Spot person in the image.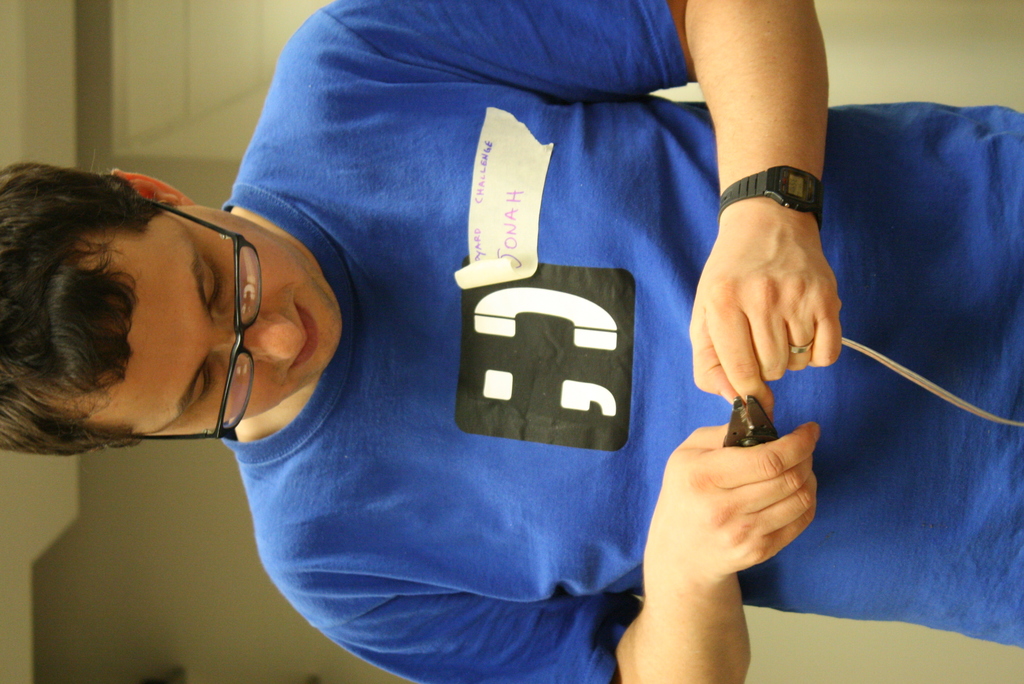
person found at (x1=0, y1=0, x2=1023, y2=683).
